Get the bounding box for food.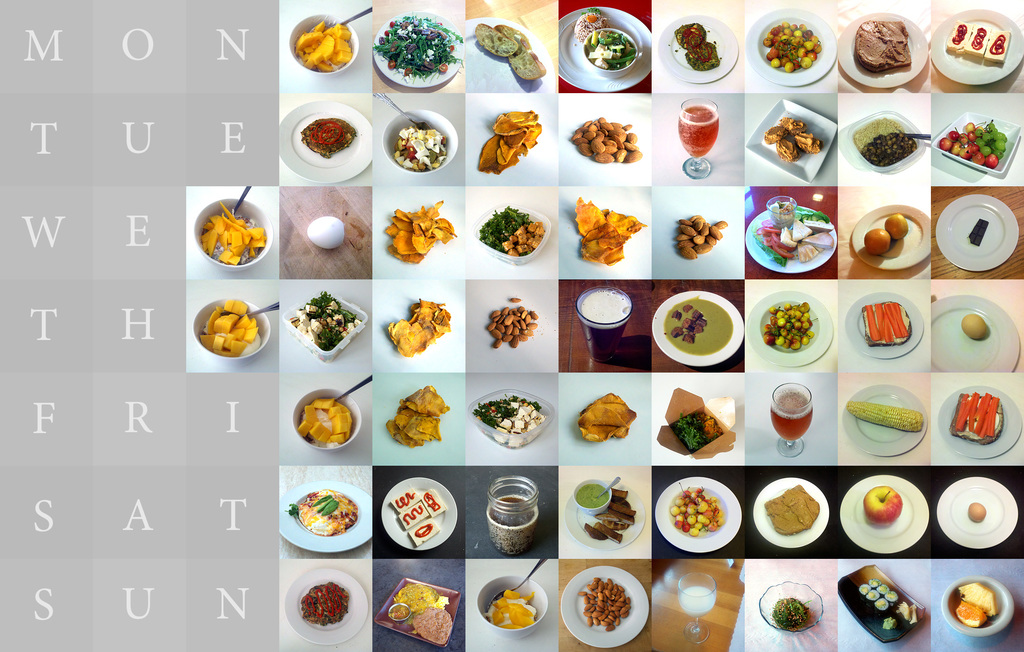
(956,599,986,628).
